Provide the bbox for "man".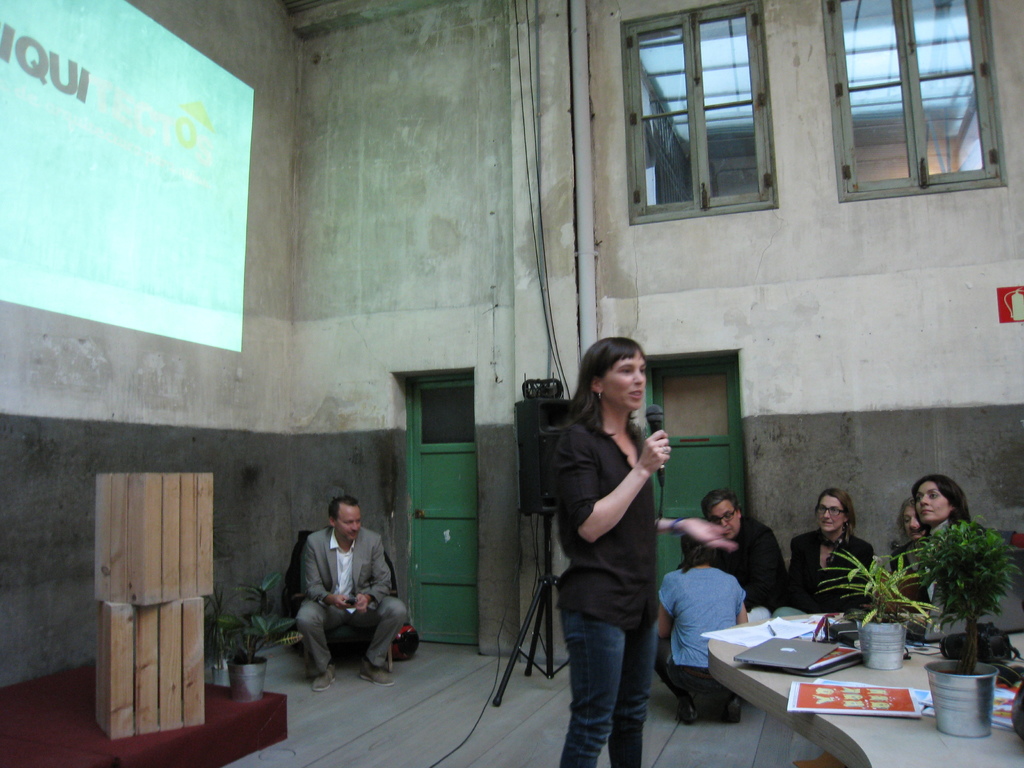
[705,488,790,625].
